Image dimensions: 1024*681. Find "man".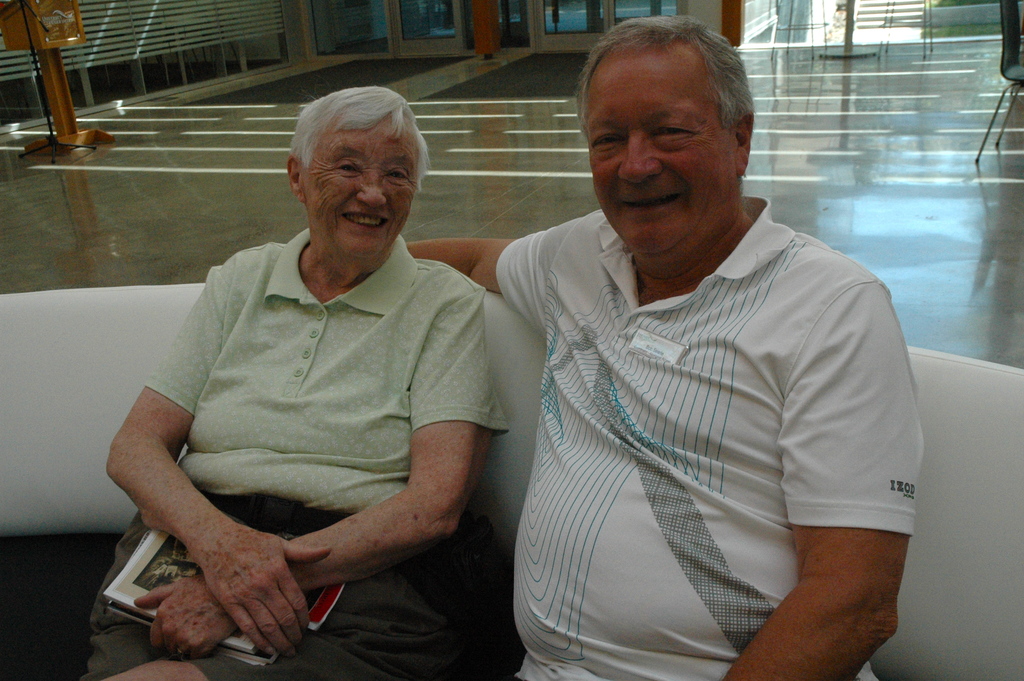
l=416, t=22, r=938, b=669.
